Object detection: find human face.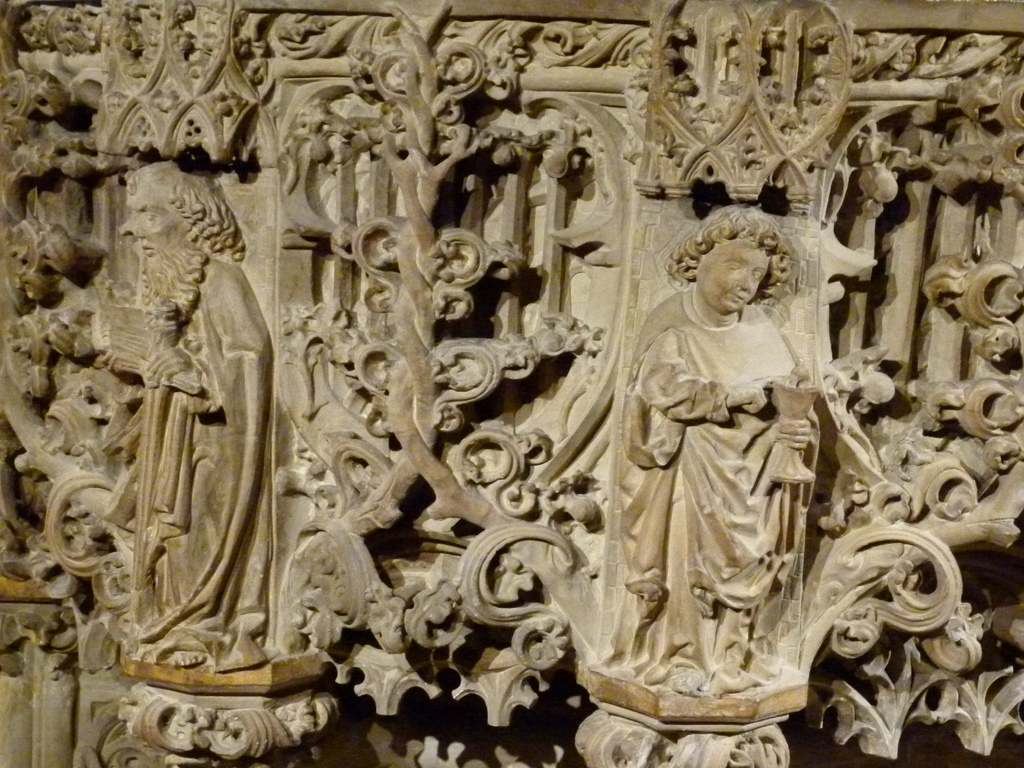
(x1=133, y1=197, x2=188, y2=254).
